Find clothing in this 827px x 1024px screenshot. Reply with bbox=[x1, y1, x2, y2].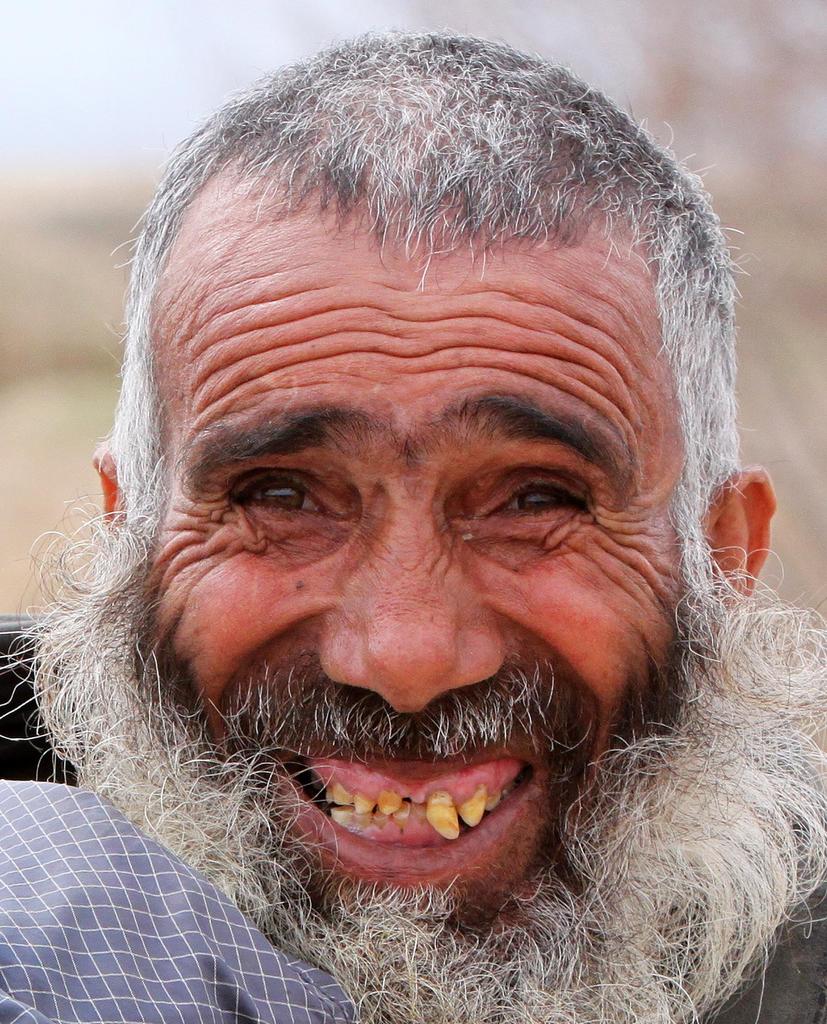
bbox=[0, 613, 826, 1023].
